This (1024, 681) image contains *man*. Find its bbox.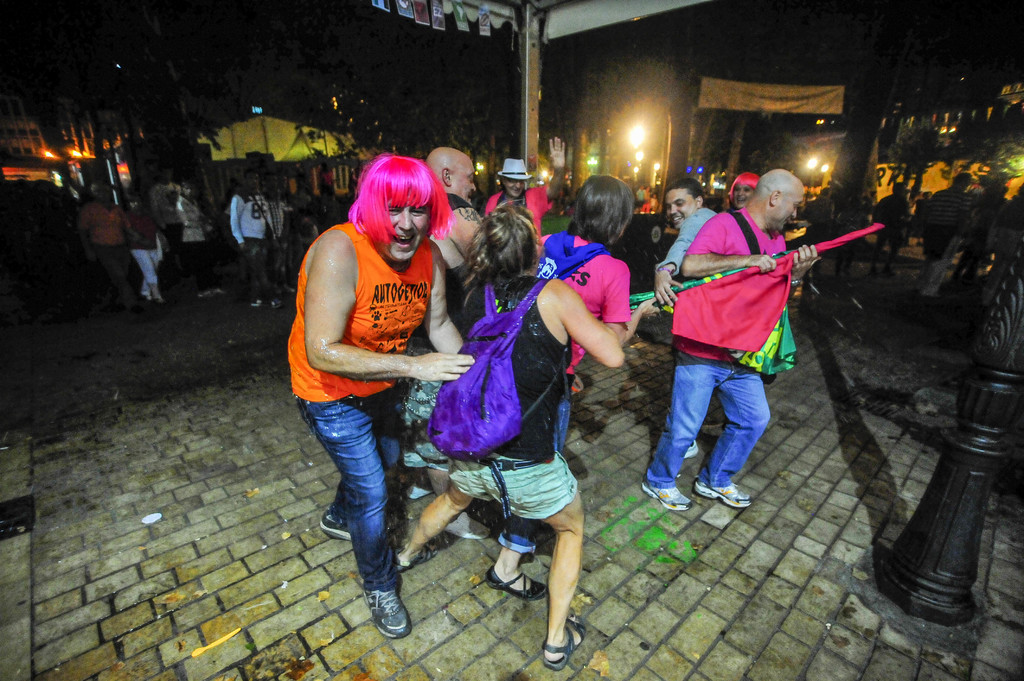
(649, 178, 720, 453).
